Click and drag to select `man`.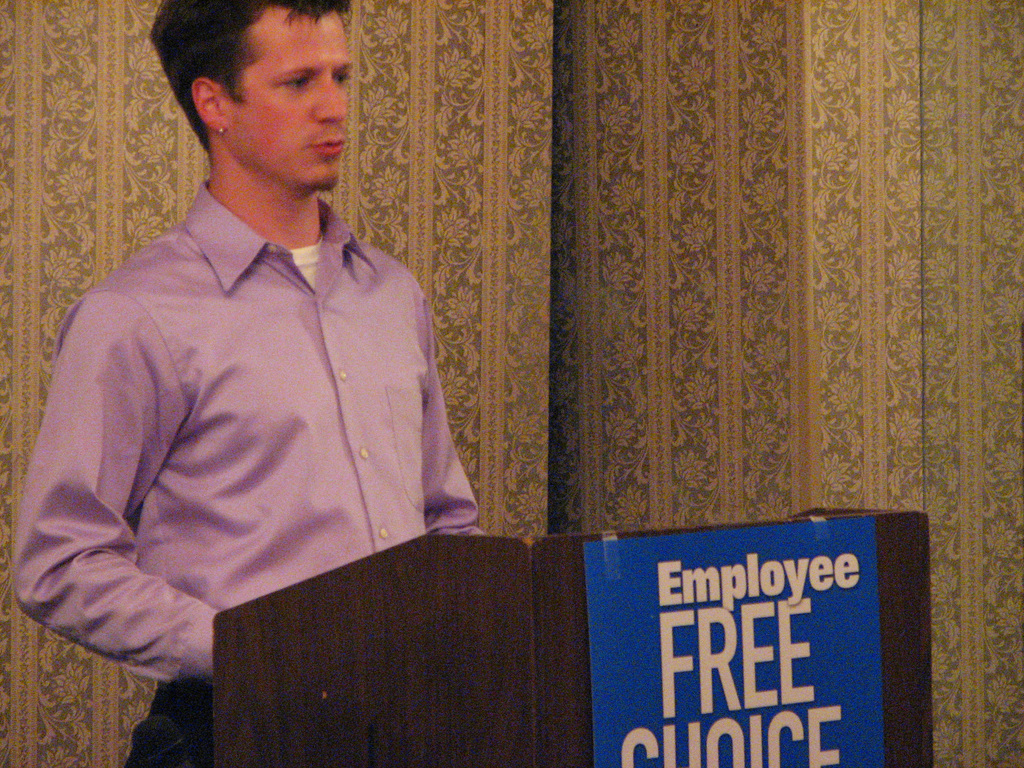
Selection: <box>23,1,515,735</box>.
